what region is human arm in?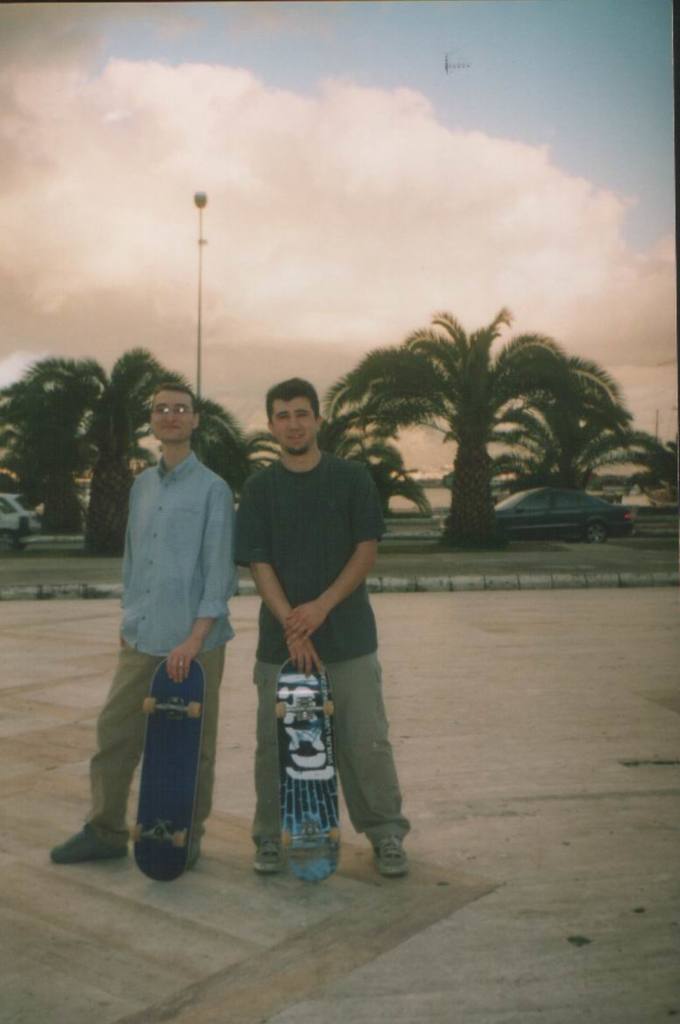
[left=240, top=503, right=323, bottom=673].
